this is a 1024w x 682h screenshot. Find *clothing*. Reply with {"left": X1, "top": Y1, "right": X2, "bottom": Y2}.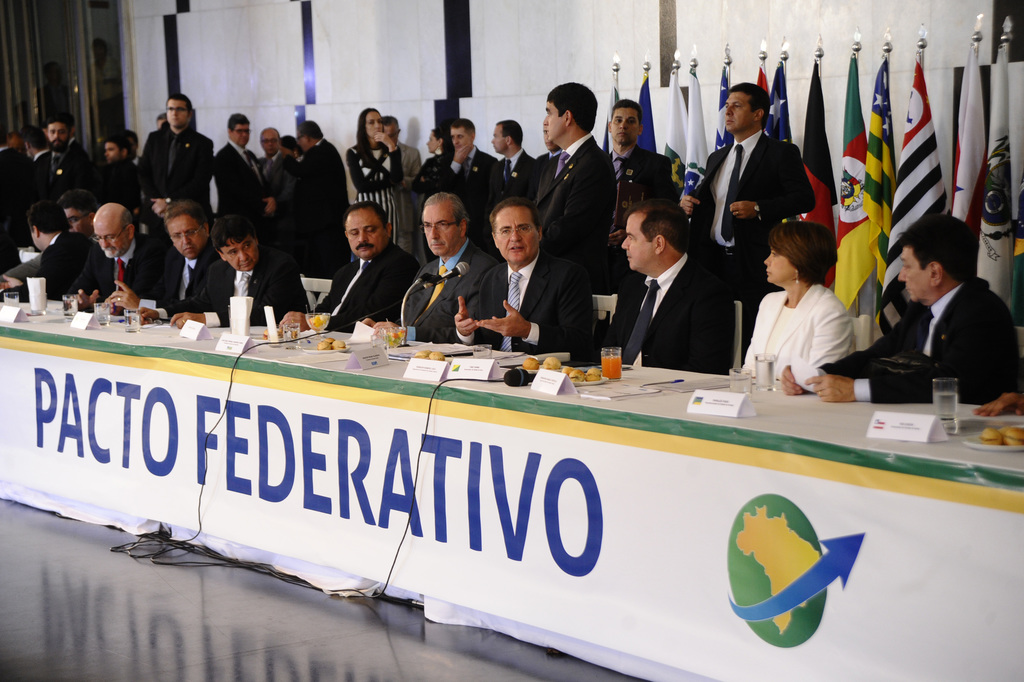
{"left": 342, "top": 135, "right": 404, "bottom": 240}.
